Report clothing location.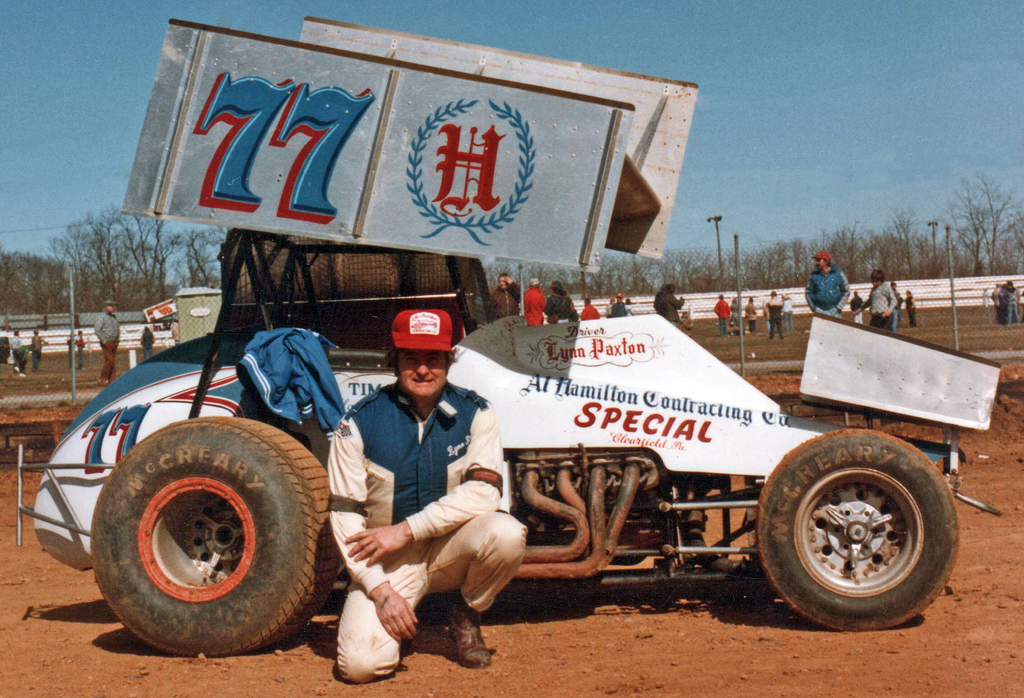
Report: <bbox>141, 330, 152, 359</bbox>.
